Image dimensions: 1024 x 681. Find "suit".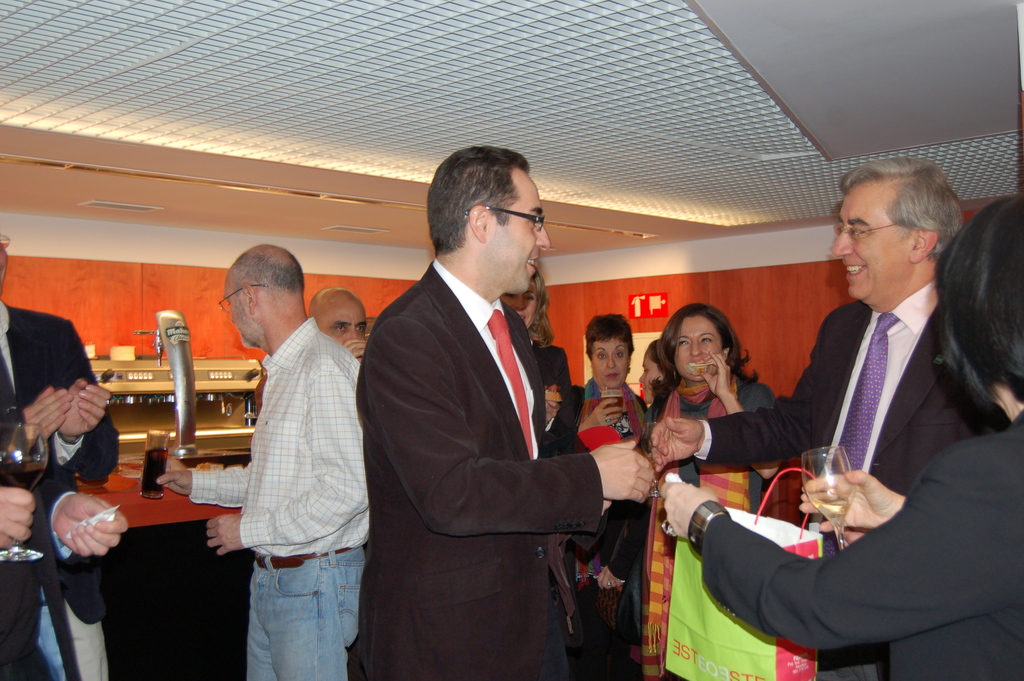
{"x1": 356, "y1": 254, "x2": 612, "y2": 680}.
